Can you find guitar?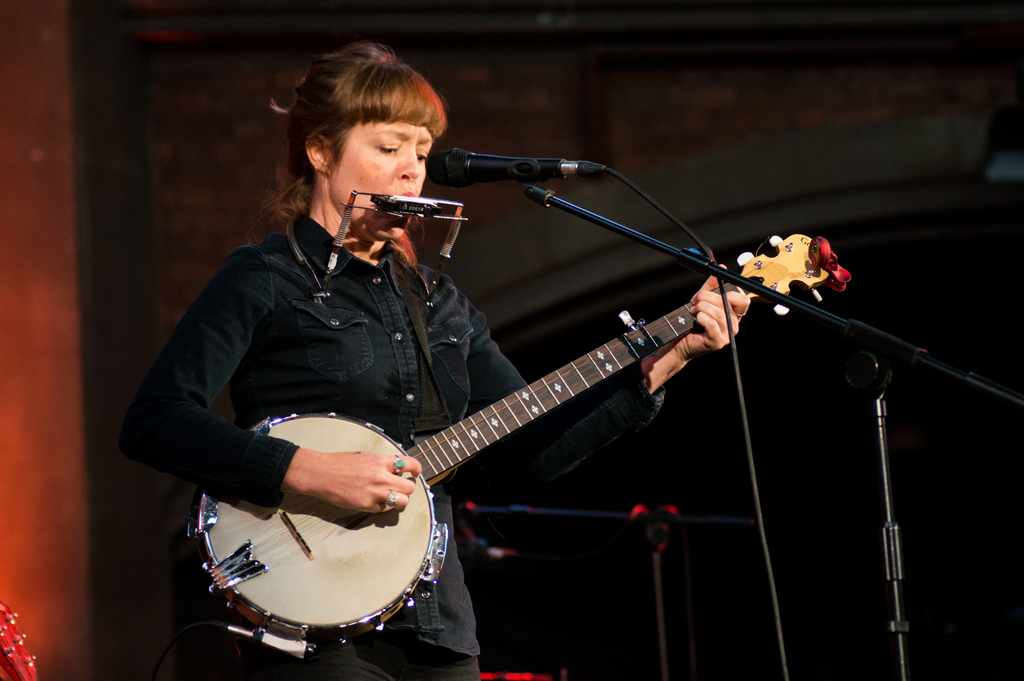
Yes, bounding box: detection(171, 261, 792, 644).
